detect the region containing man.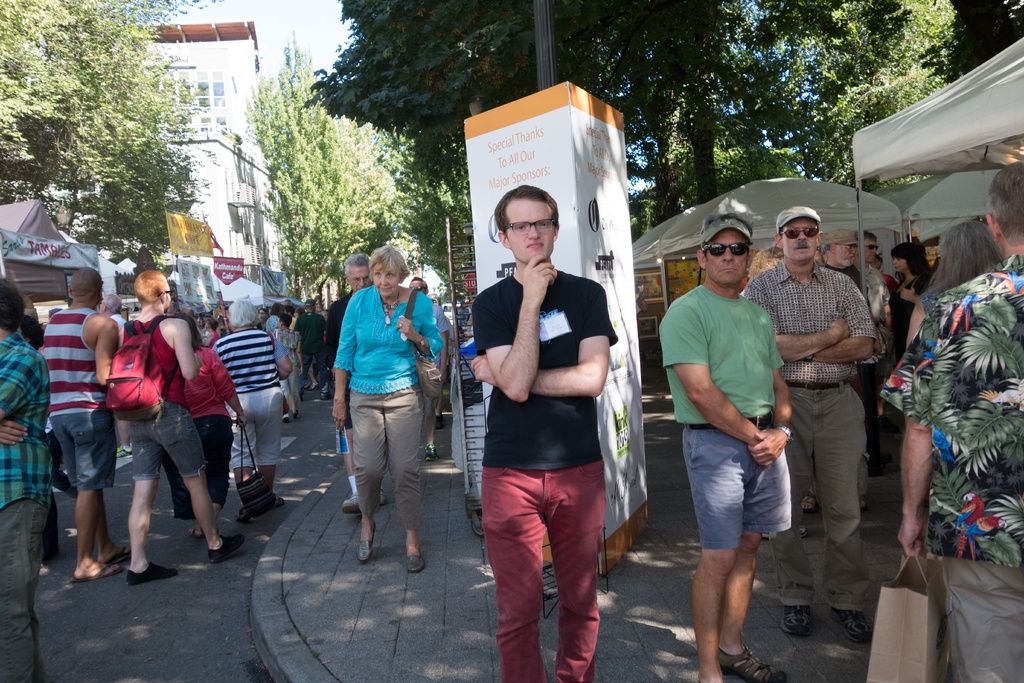
[324,249,386,511].
